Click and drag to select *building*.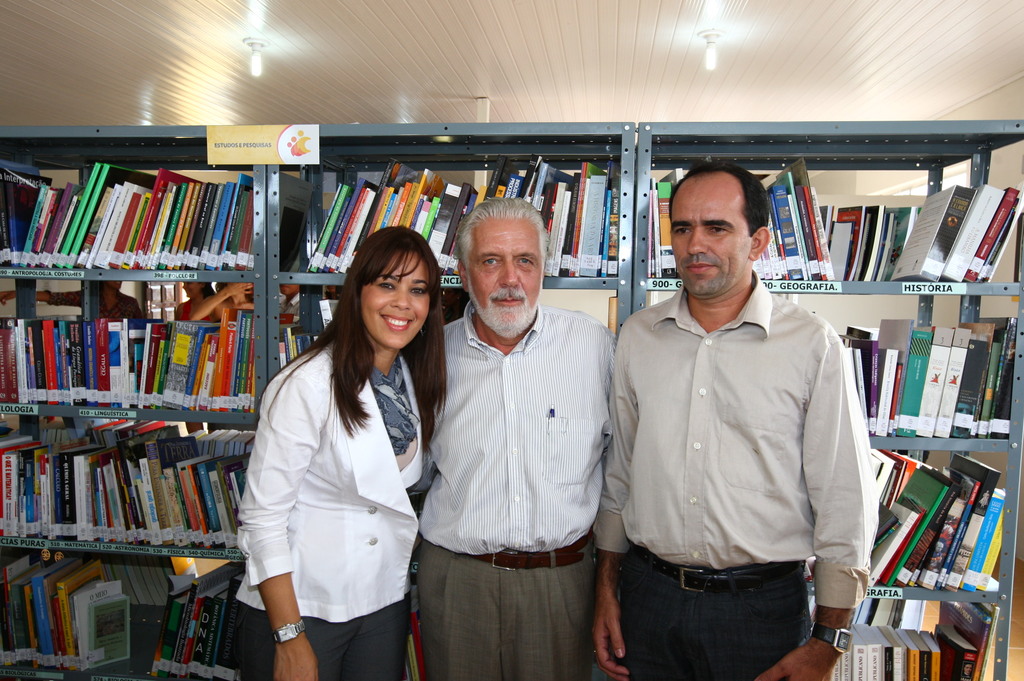
Selection: select_region(0, 0, 1023, 680).
